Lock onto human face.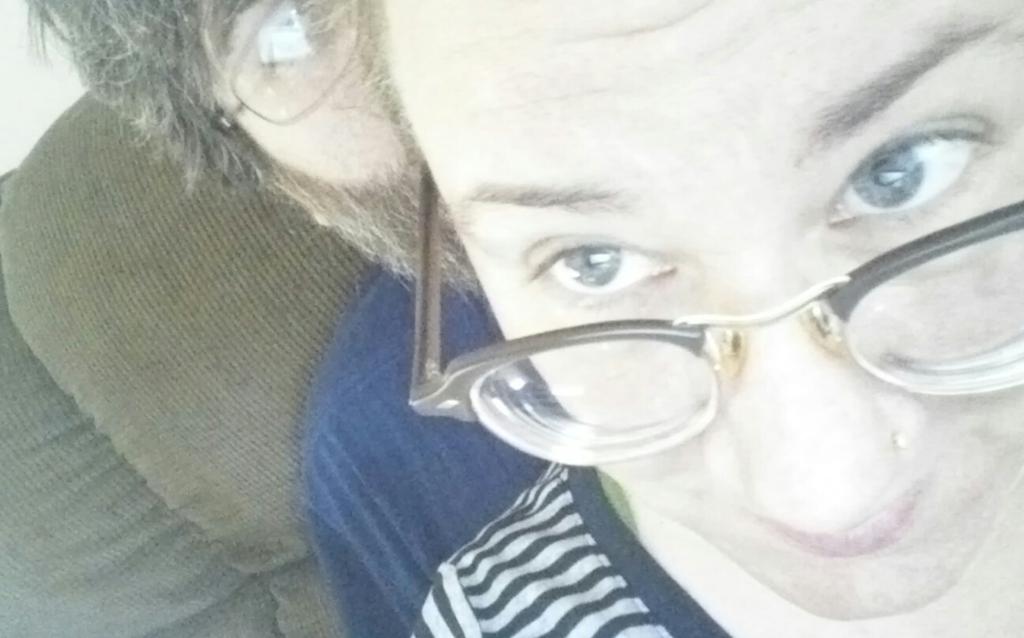
Locked: region(204, 0, 428, 190).
